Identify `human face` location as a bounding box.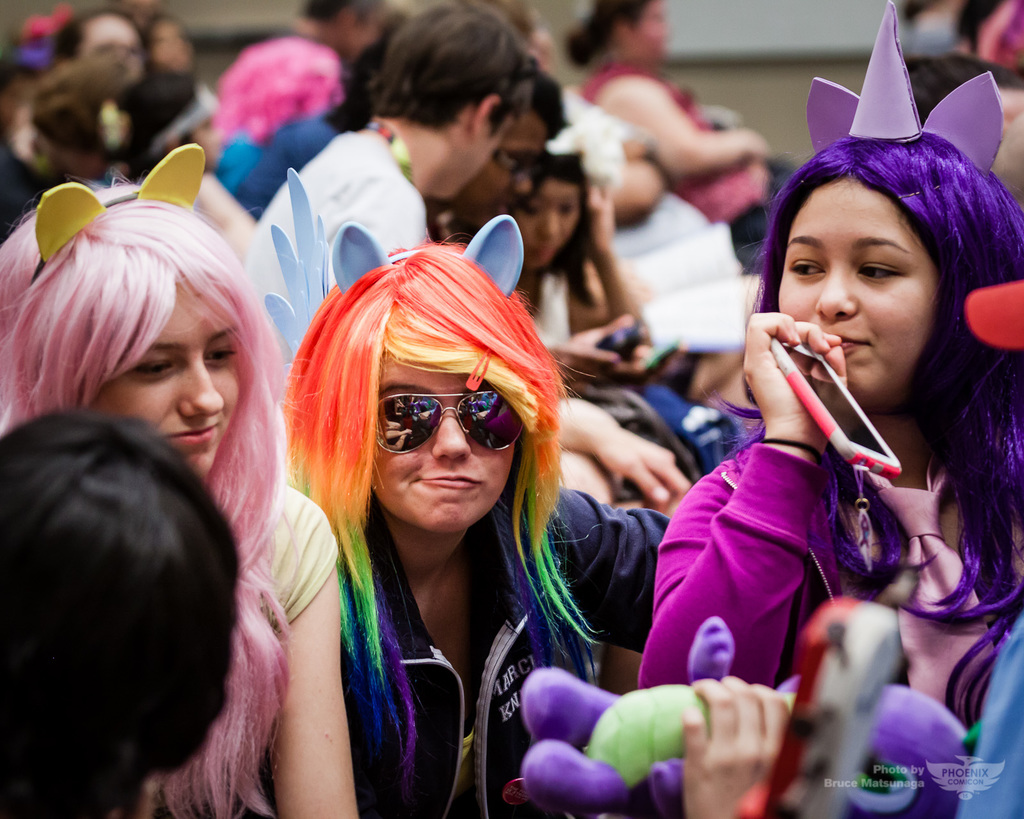
95, 274, 239, 473.
